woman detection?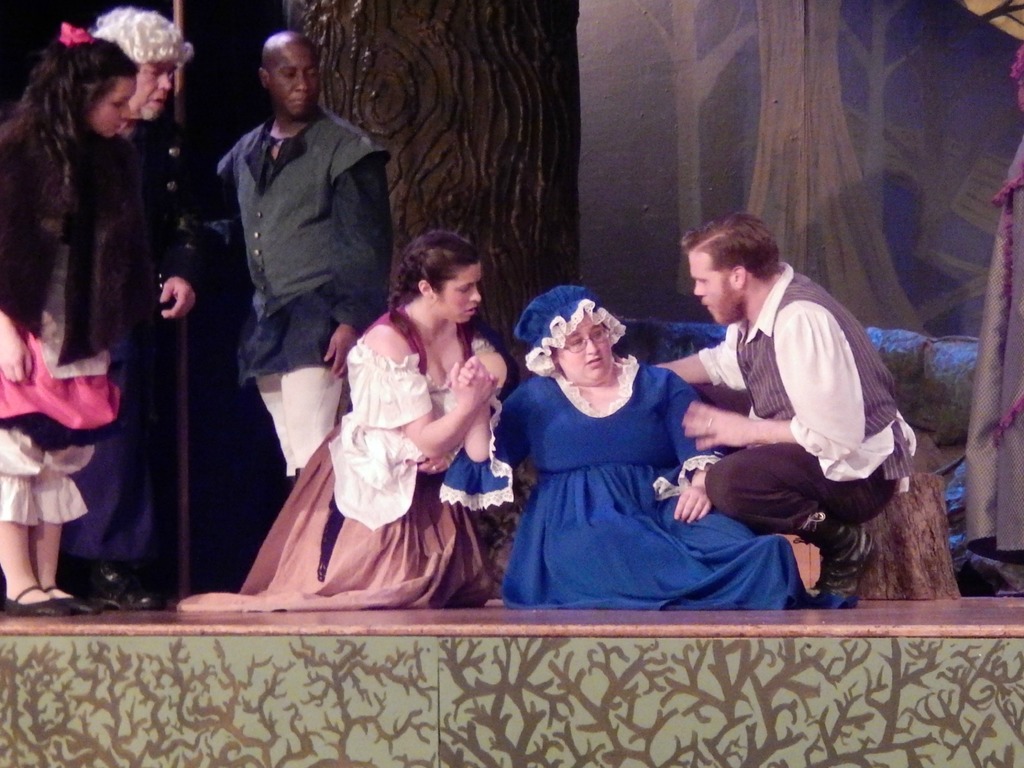
0 24 201 623
